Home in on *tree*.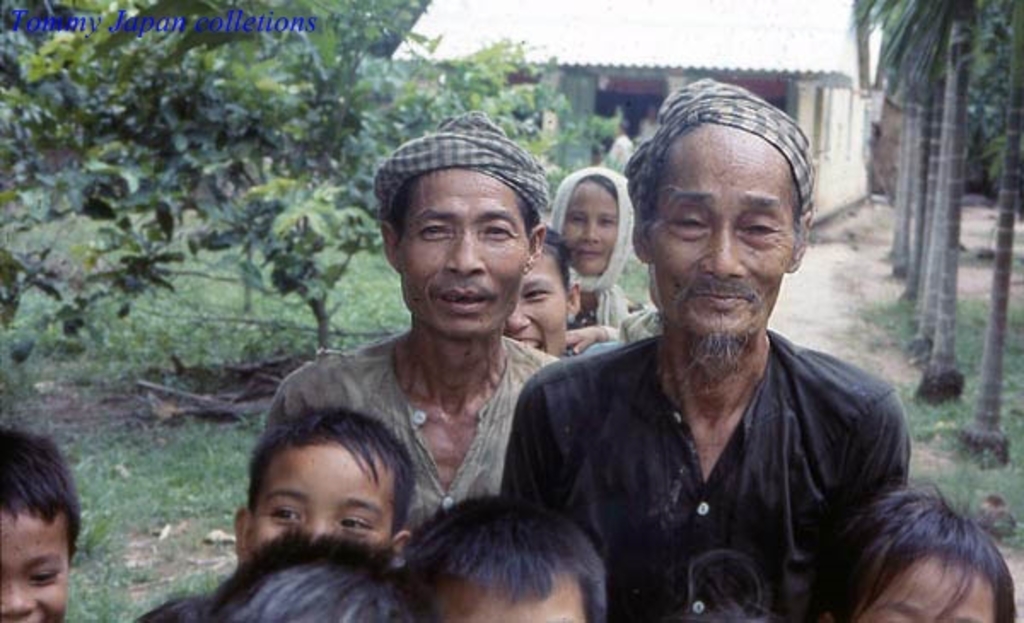
Homed in at x1=82 y1=22 x2=572 y2=358.
